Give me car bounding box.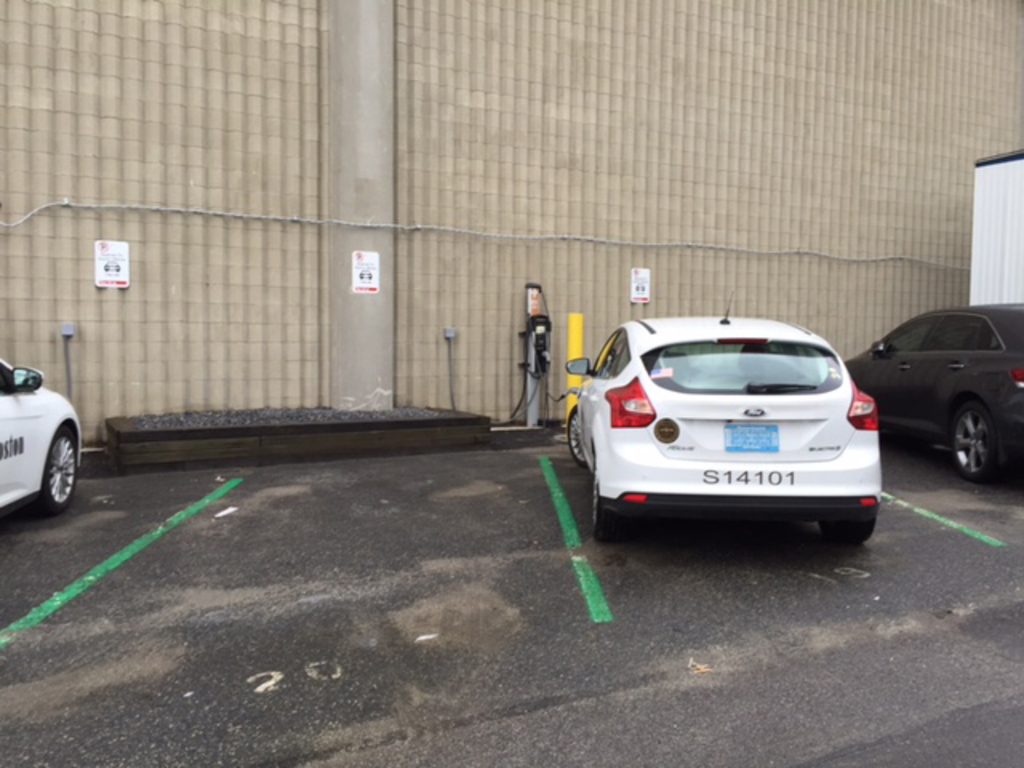
<region>0, 355, 82, 515</region>.
